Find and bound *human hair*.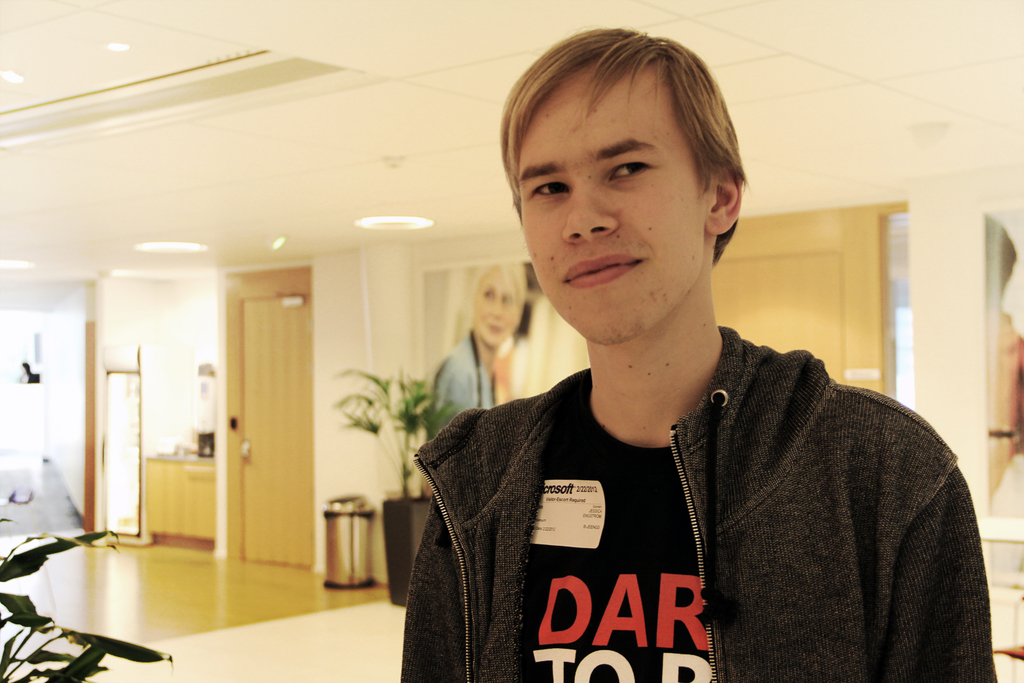
Bound: (x1=984, y1=210, x2=1016, y2=298).
